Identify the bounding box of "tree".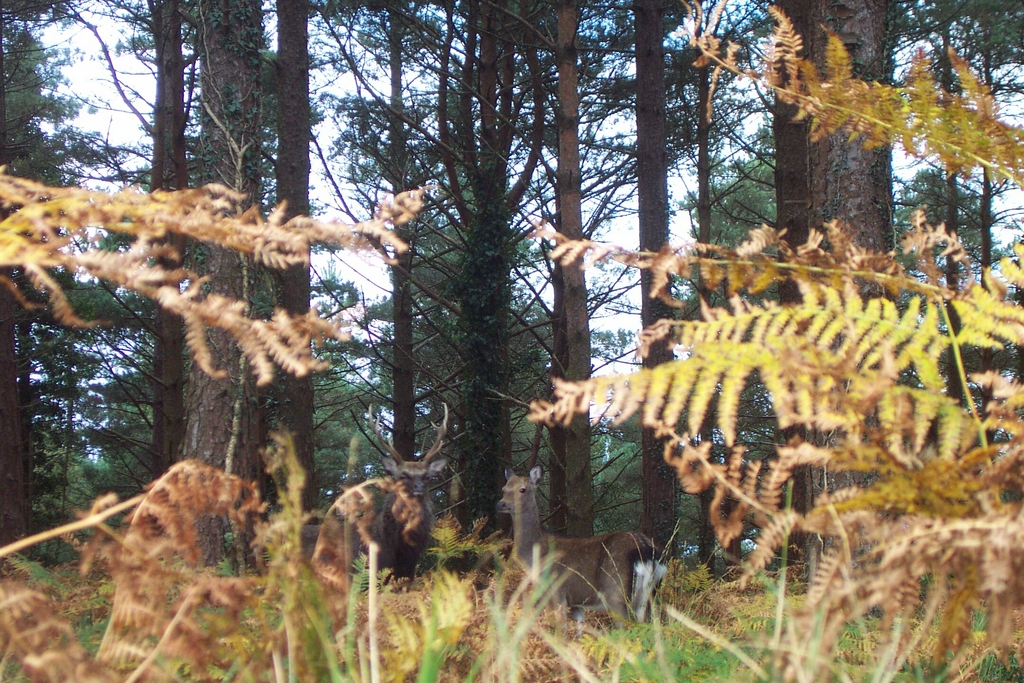
box(224, 0, 409, 541).
